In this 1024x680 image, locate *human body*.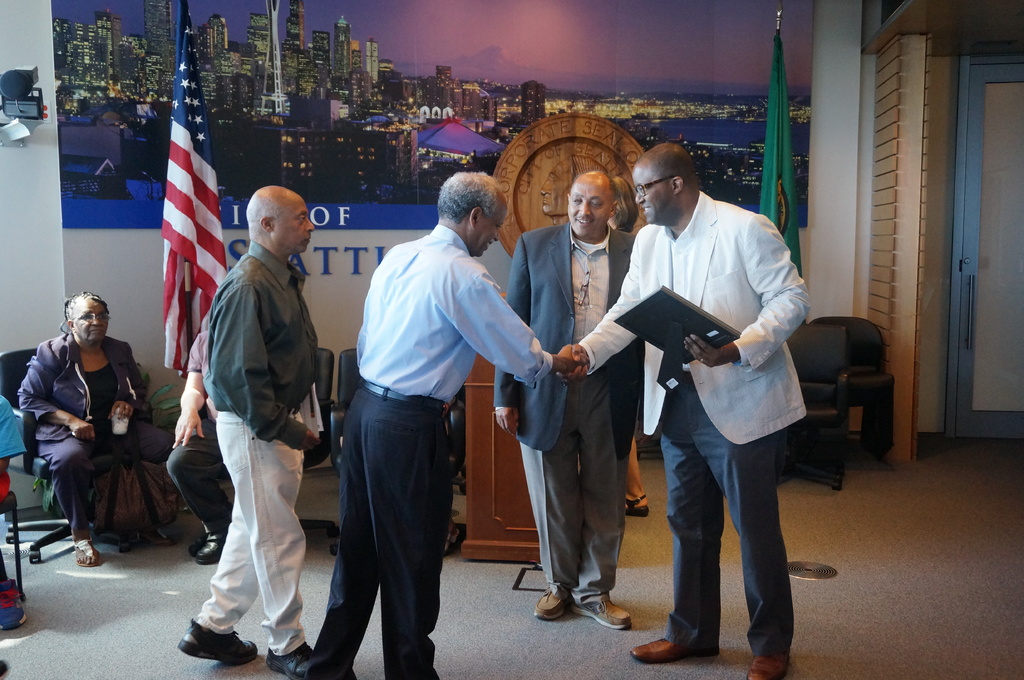
Bounding box: bbox(490, 219, 645, 629).
